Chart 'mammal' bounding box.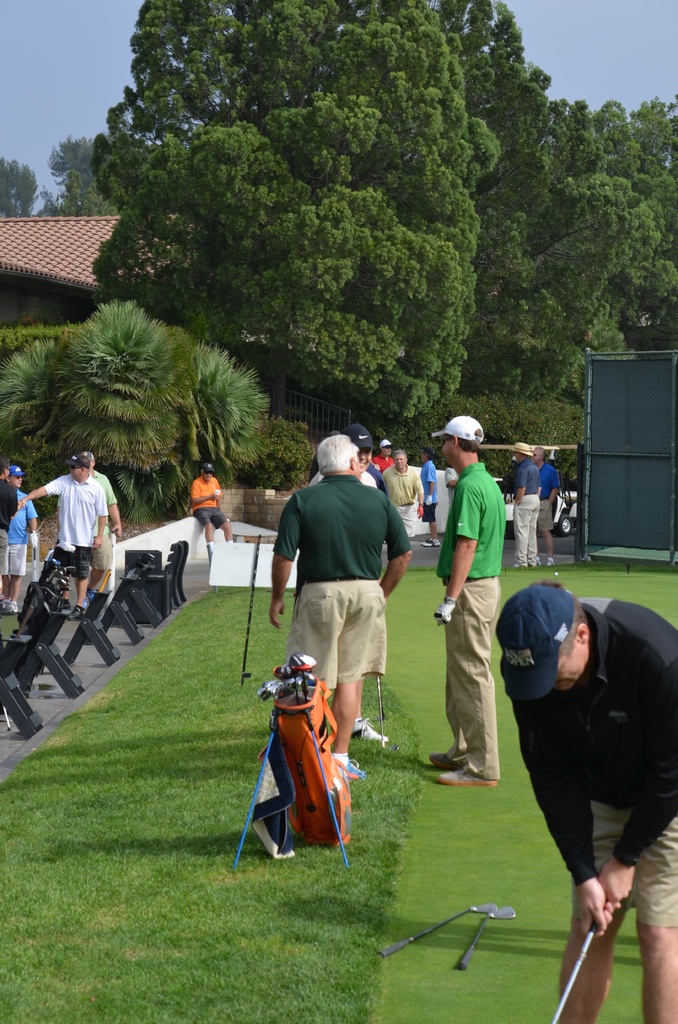
Charted: bbox=[188, 461, 235, 565].
